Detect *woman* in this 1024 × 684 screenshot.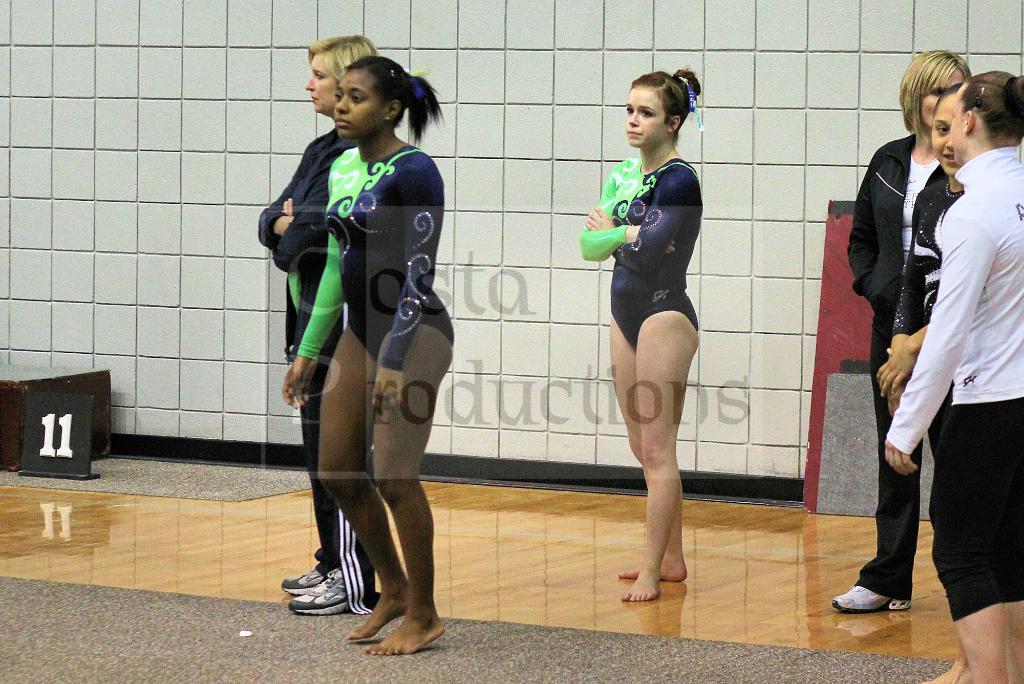
Detection: pyautogui.locateOnScreen(257, 33, 380, 614).
